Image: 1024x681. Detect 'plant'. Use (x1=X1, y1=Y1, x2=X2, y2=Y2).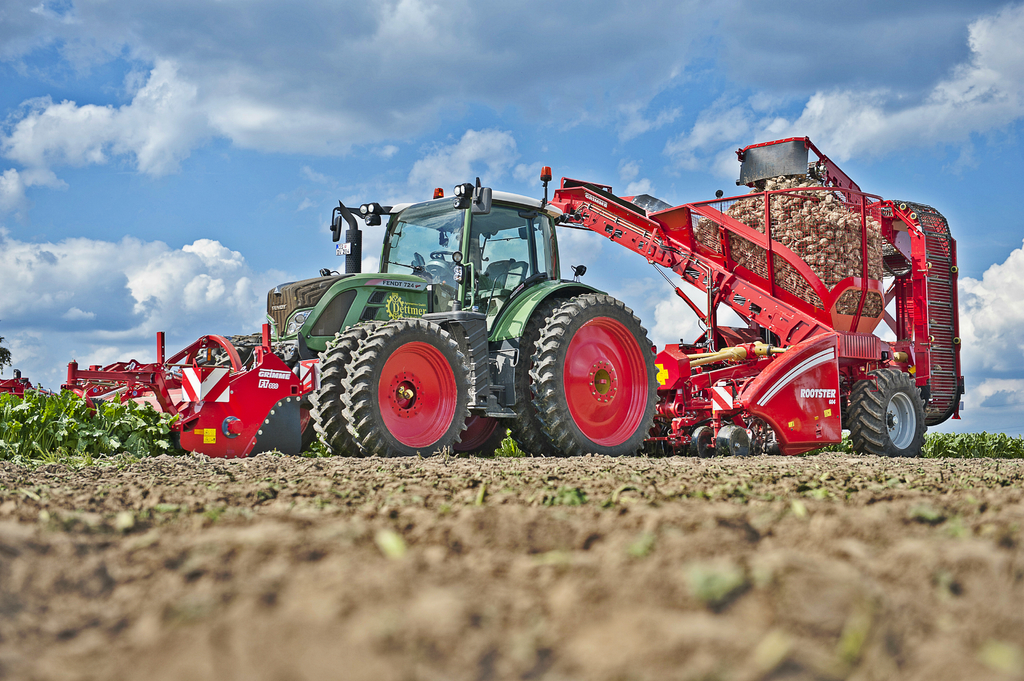
(x1=813, y1=422, x2=852, y2=453).
